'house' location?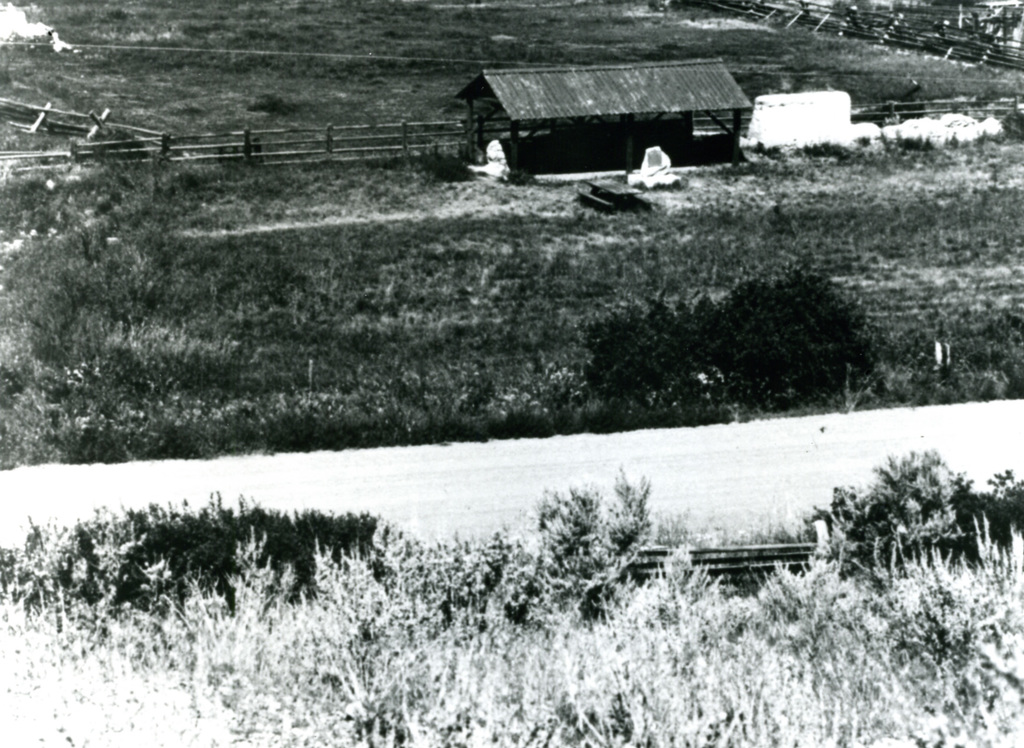
left=439, top=35, right=756, bottom=173
